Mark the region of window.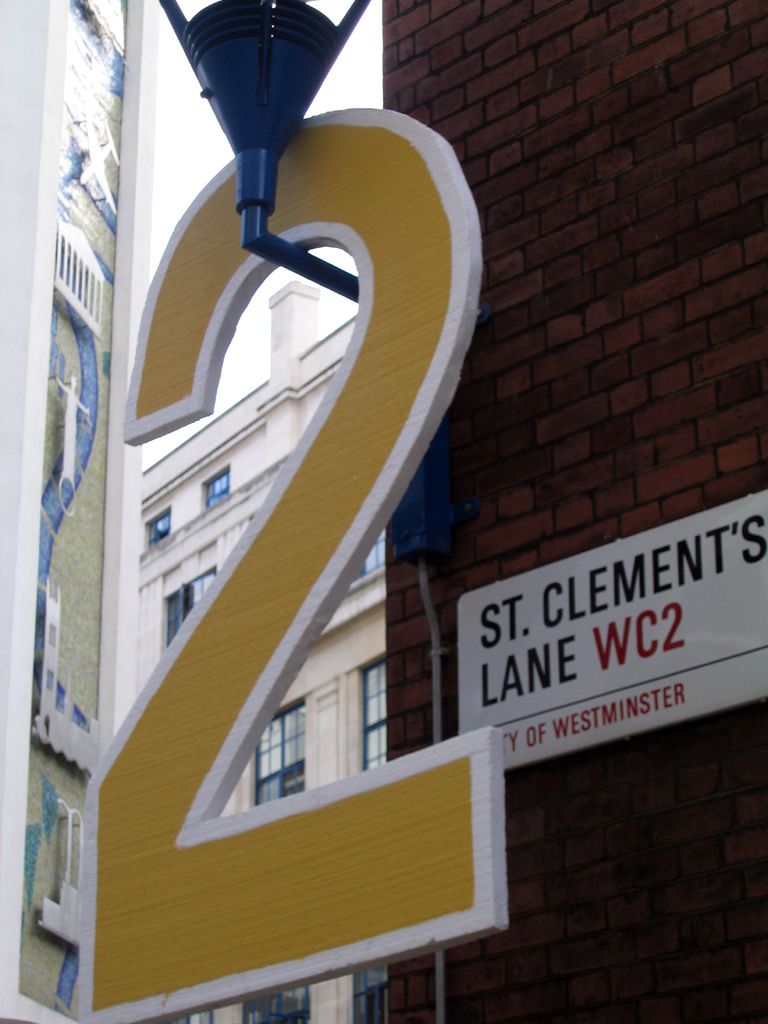
Region: [x1=248, y1=701, x2=306, y2=809].
